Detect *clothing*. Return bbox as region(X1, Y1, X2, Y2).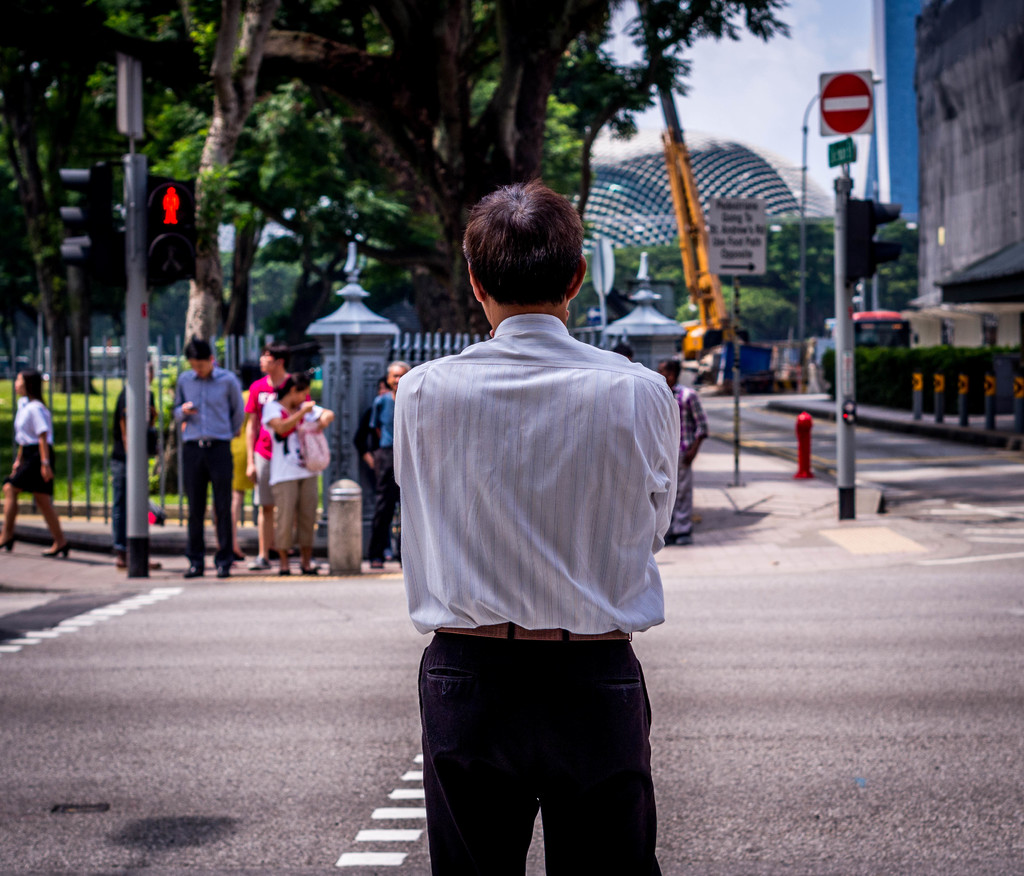
region(384, 308, 683, 875).
